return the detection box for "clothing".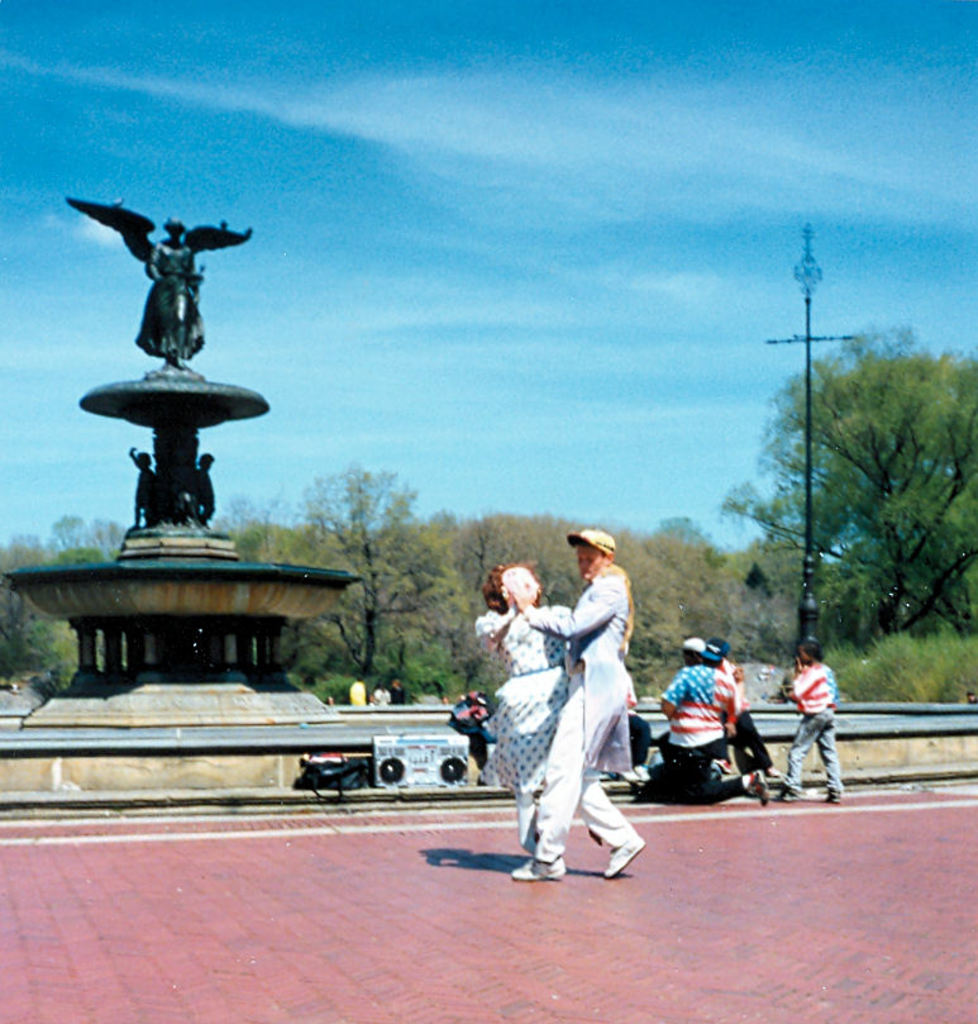
l=714, t=658, r=768, b=772.
